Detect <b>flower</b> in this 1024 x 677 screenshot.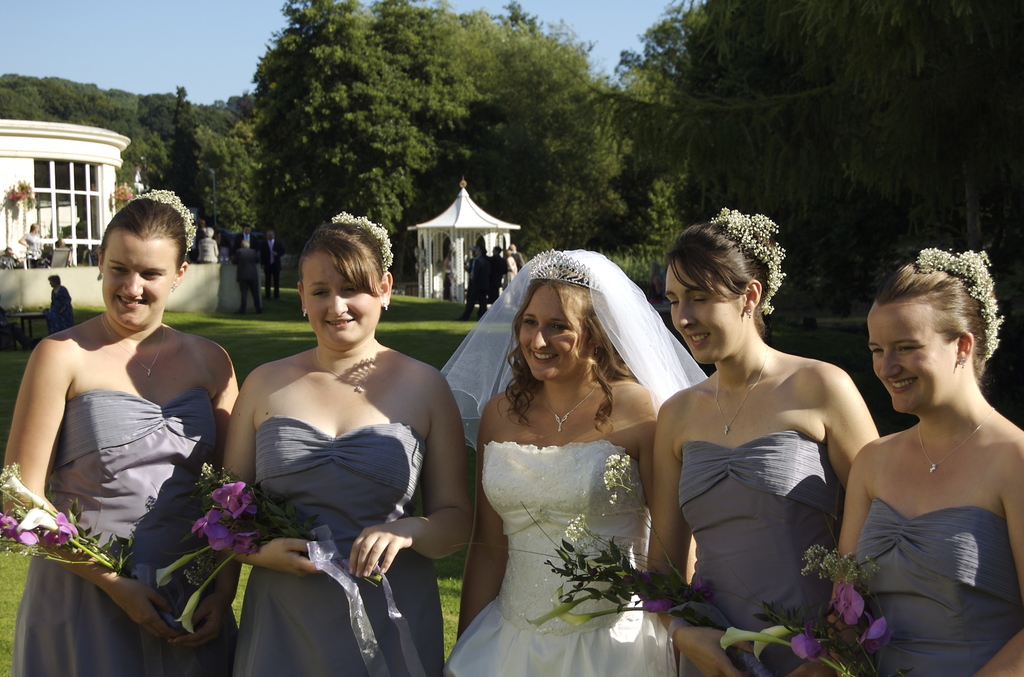
Detection: Rect(26, 510, 79, 548).
